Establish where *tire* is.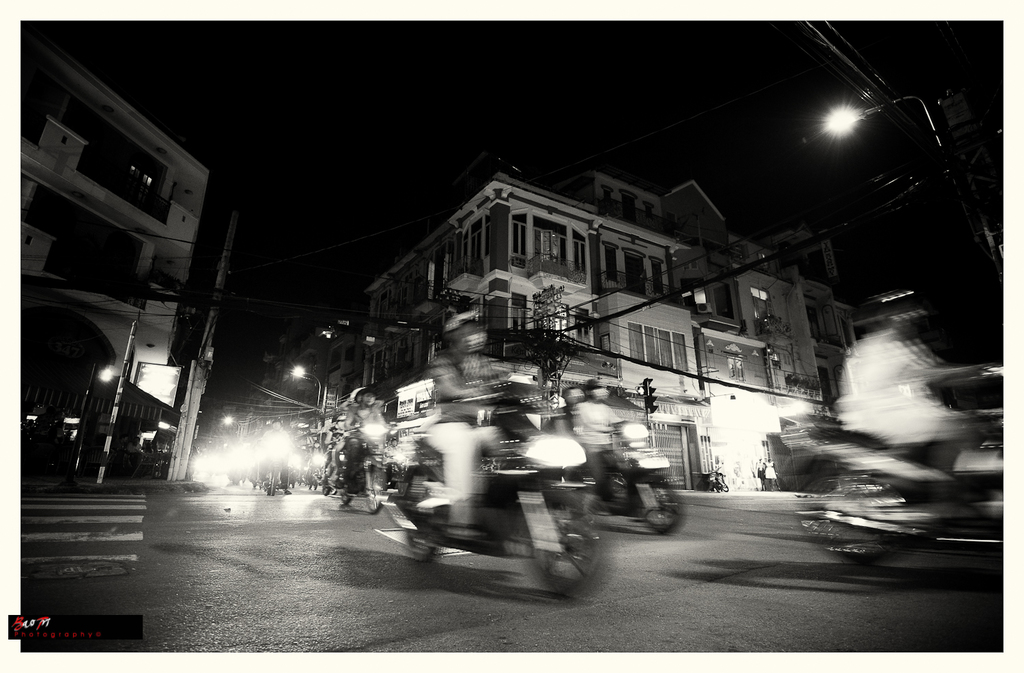
Established at <bbox>335, 487, 353, 502</bbox>.
